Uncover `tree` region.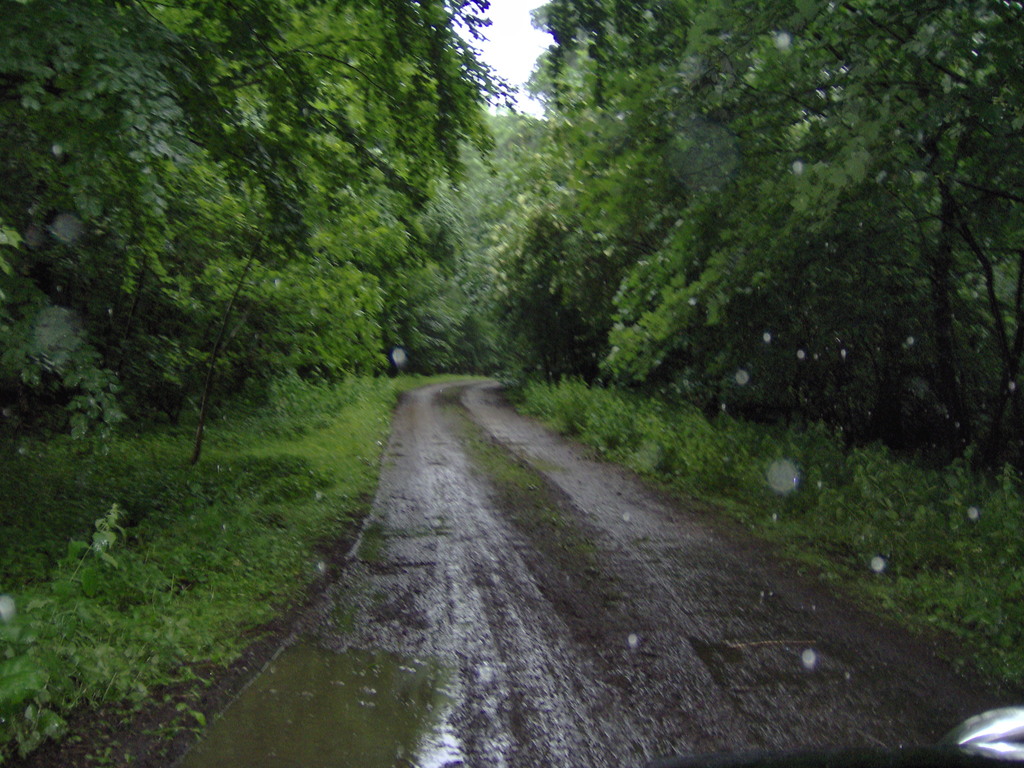
Uncovered: bbox=[799, 4, 1023, 514].
